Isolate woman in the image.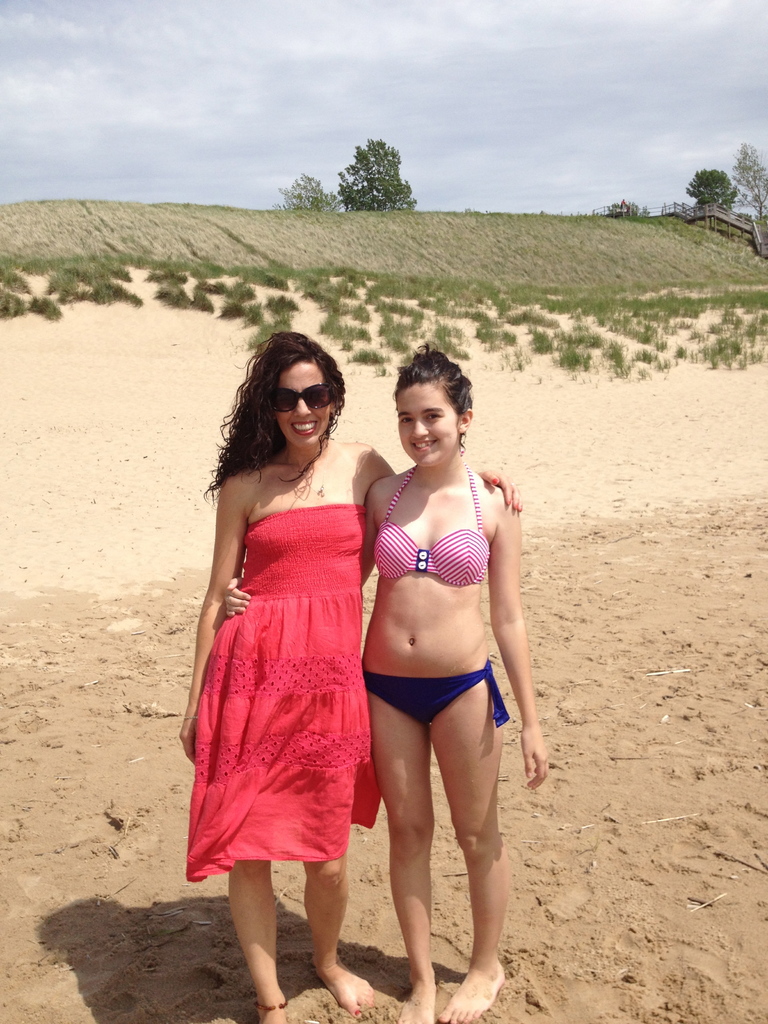
Isolated region: [x1=156, y1=301, x2=391, y2=1023].
